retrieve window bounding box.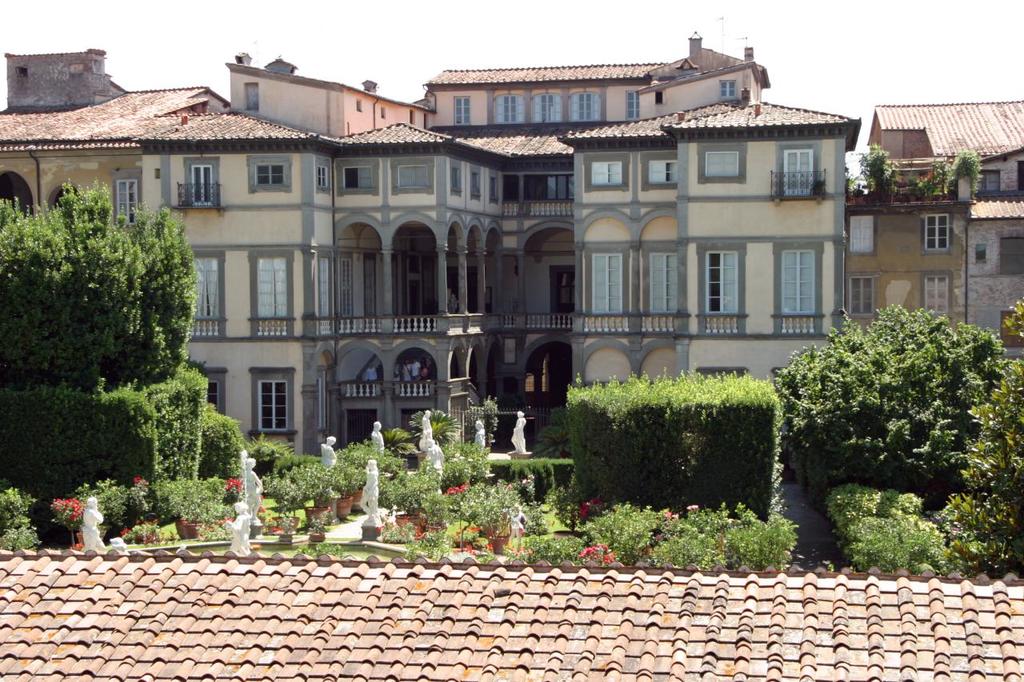
Bounding box: l=186, t=255, r=220, b=340.
